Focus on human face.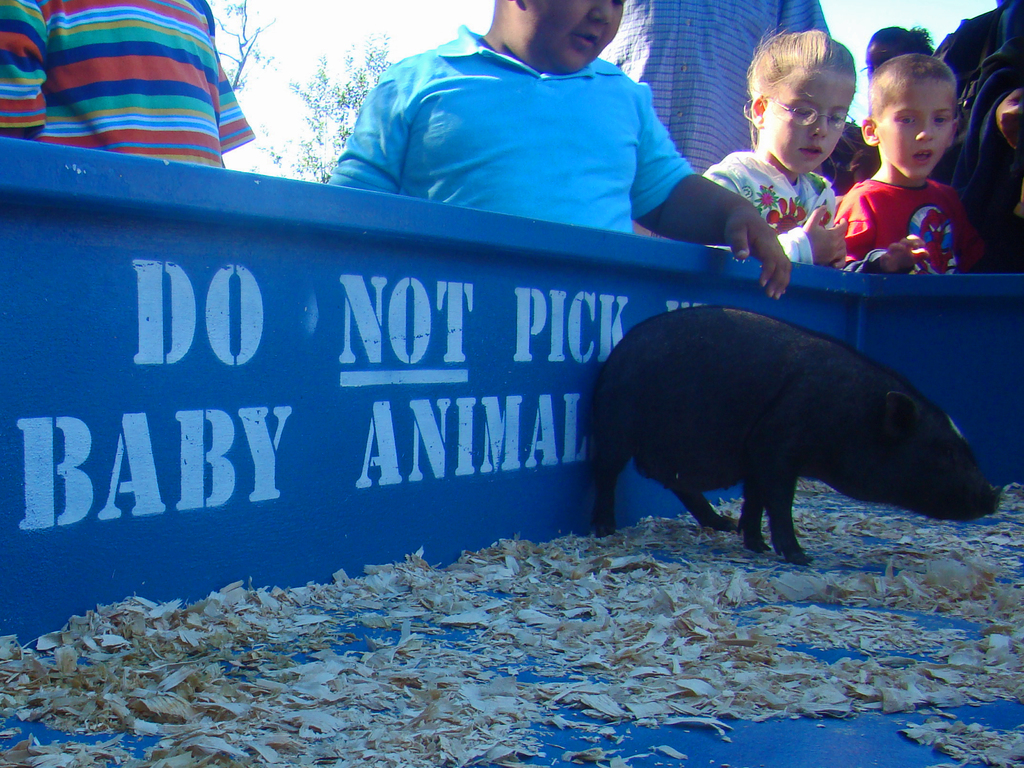
Focused at [764,69,848,172].
